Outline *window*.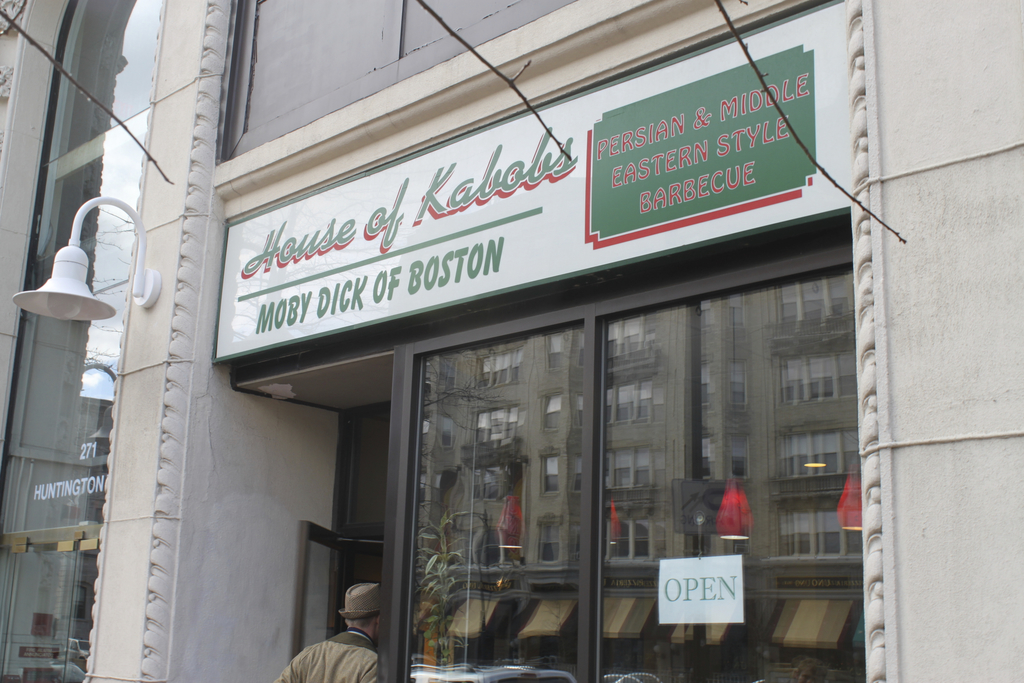
Outline: 218,0,574,168.
